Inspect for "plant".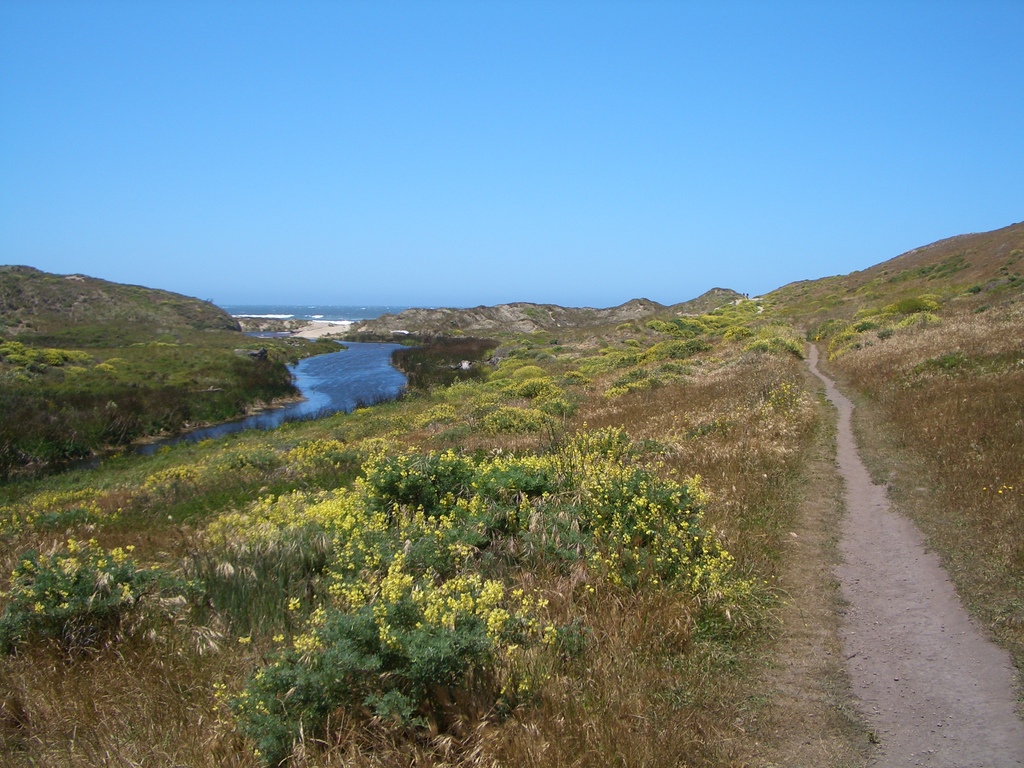
Inspection: bbox=[8, 502, 166, 663].
